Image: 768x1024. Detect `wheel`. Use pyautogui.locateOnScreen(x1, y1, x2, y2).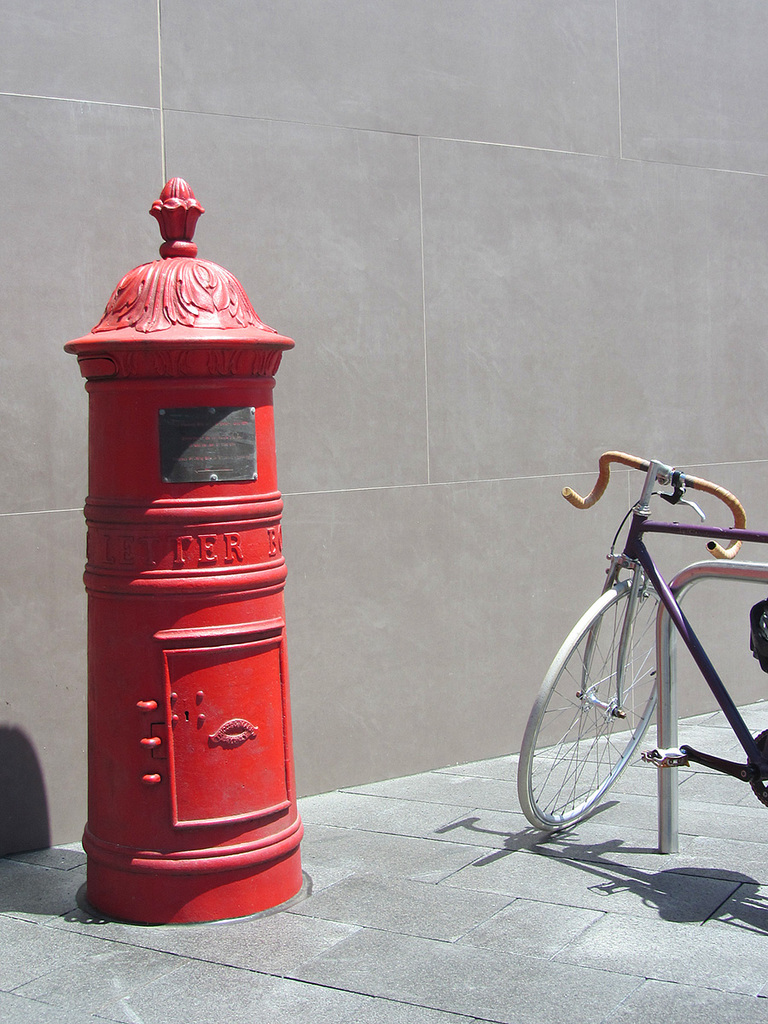
pyautogui.locateOnScreen(512, 567, 681, 829).
